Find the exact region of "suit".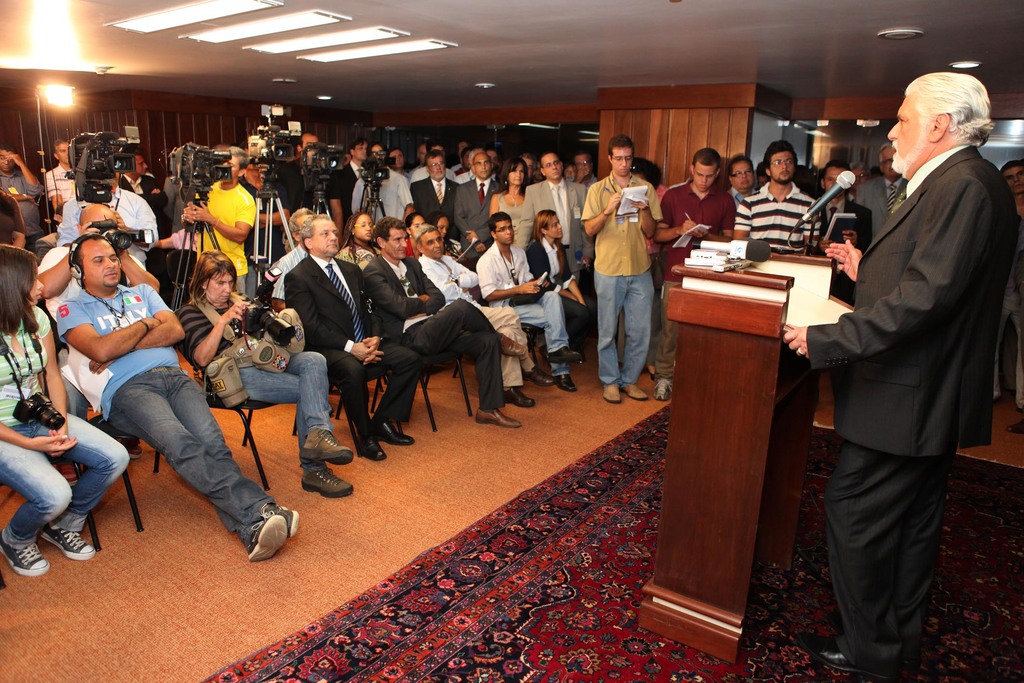
Exact region: Rect(860, 176, 907, 240).
